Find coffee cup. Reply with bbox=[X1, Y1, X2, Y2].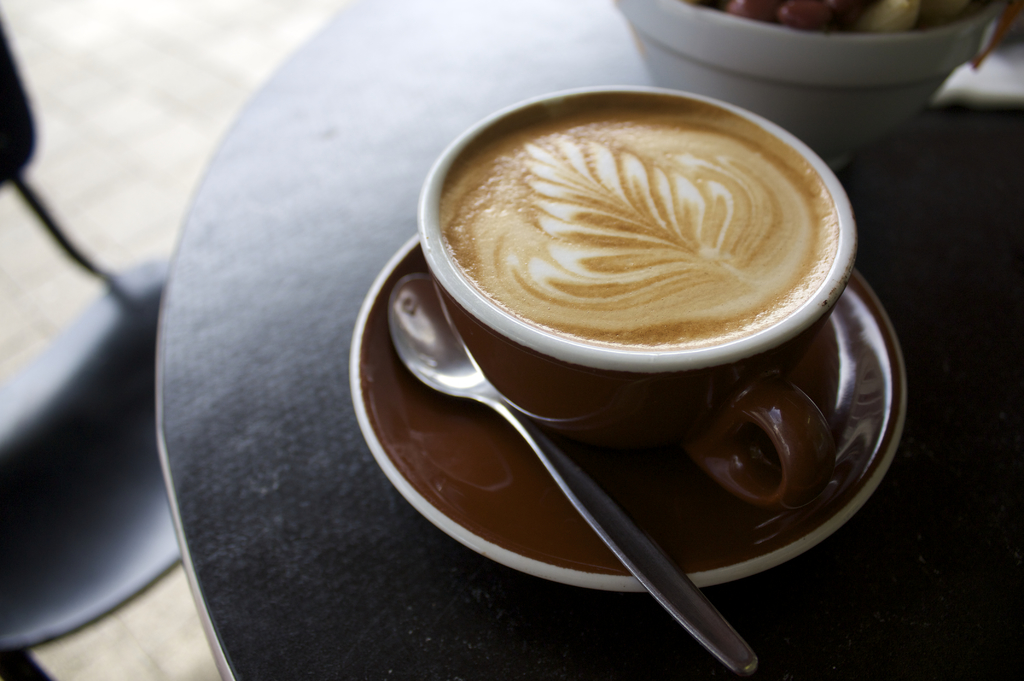
bbox=[415, 77, 863, 521].
